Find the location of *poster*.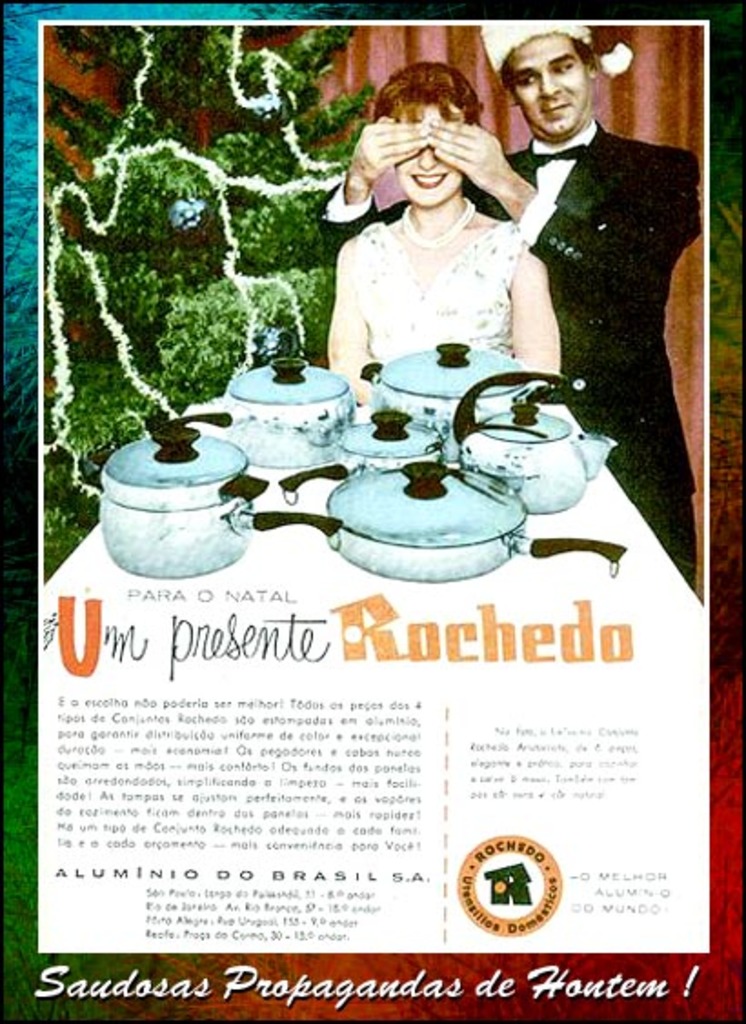
Location: pyautogui.locateOnScreen(0, 4, 744, 1022).
